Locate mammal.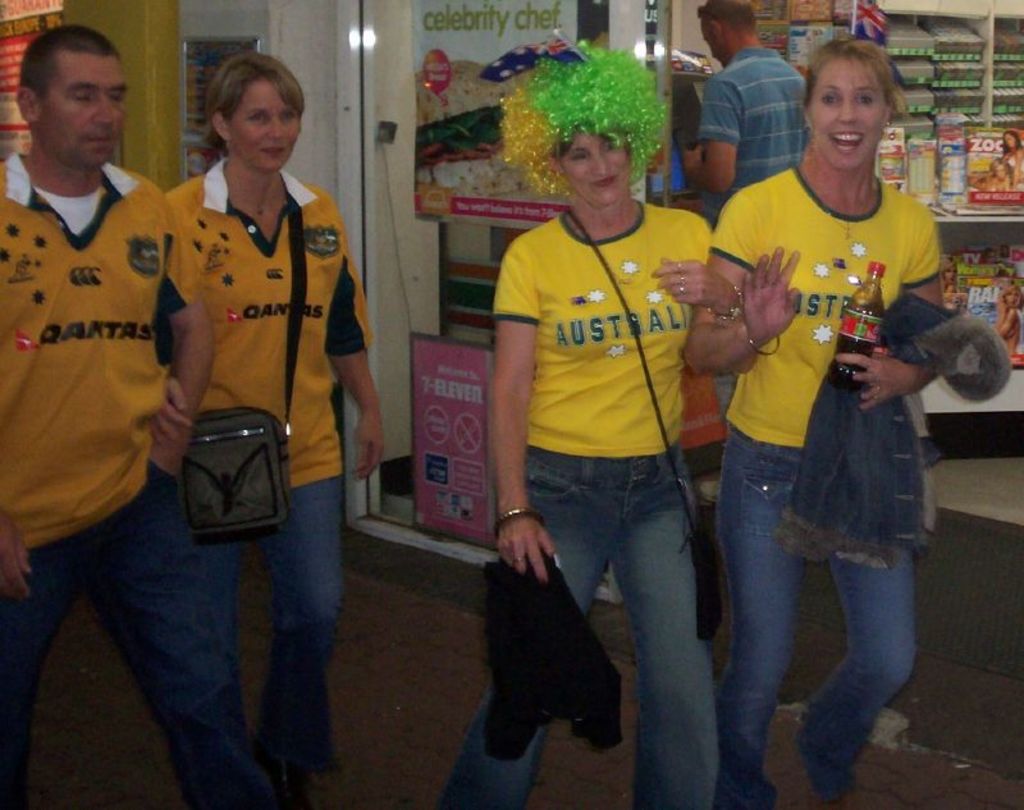
Bounding box: select_region(678, 0, 822, 494).
